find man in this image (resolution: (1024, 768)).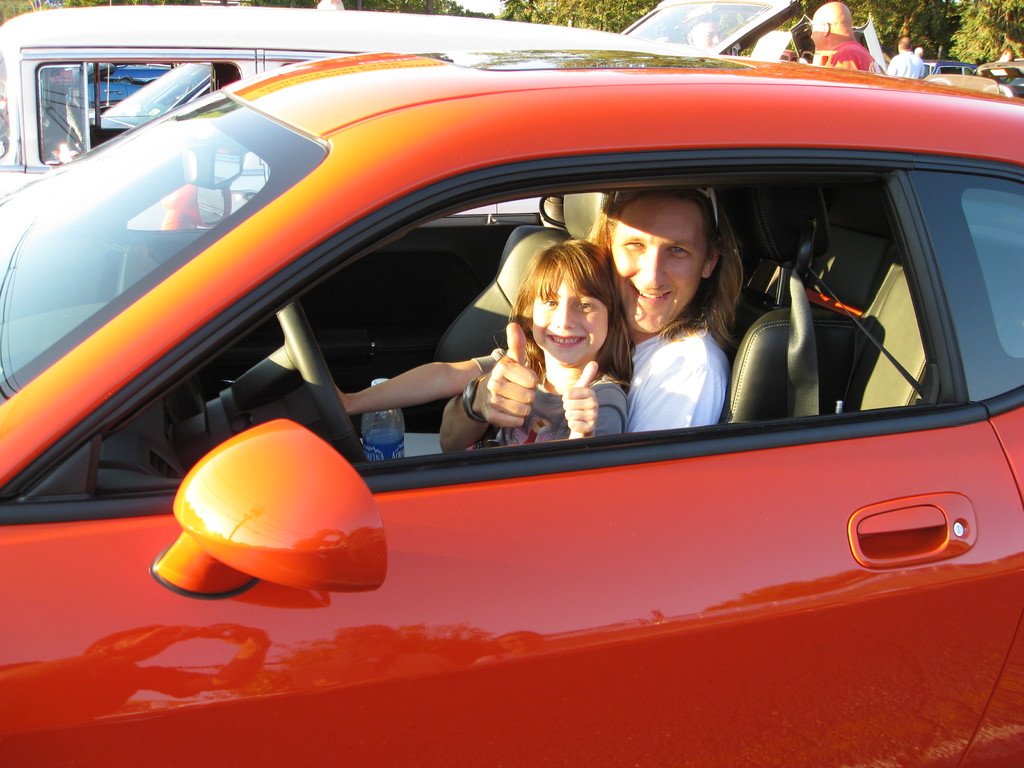
locate(392, 193, 793, 462).
